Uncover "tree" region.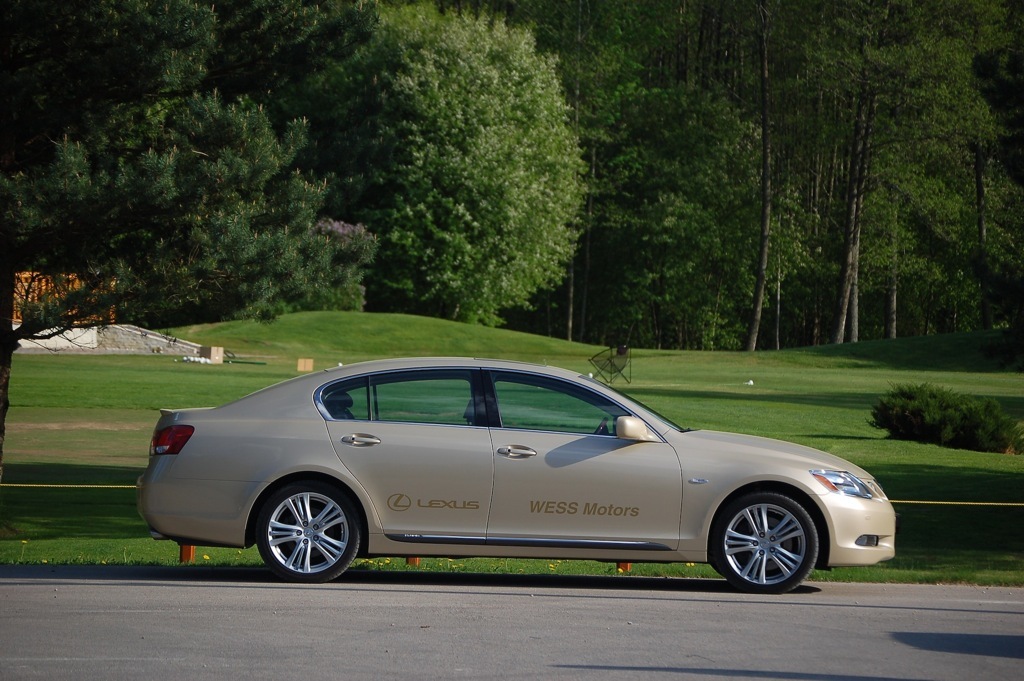
Uncovered: 0, 0, 378, 472.
